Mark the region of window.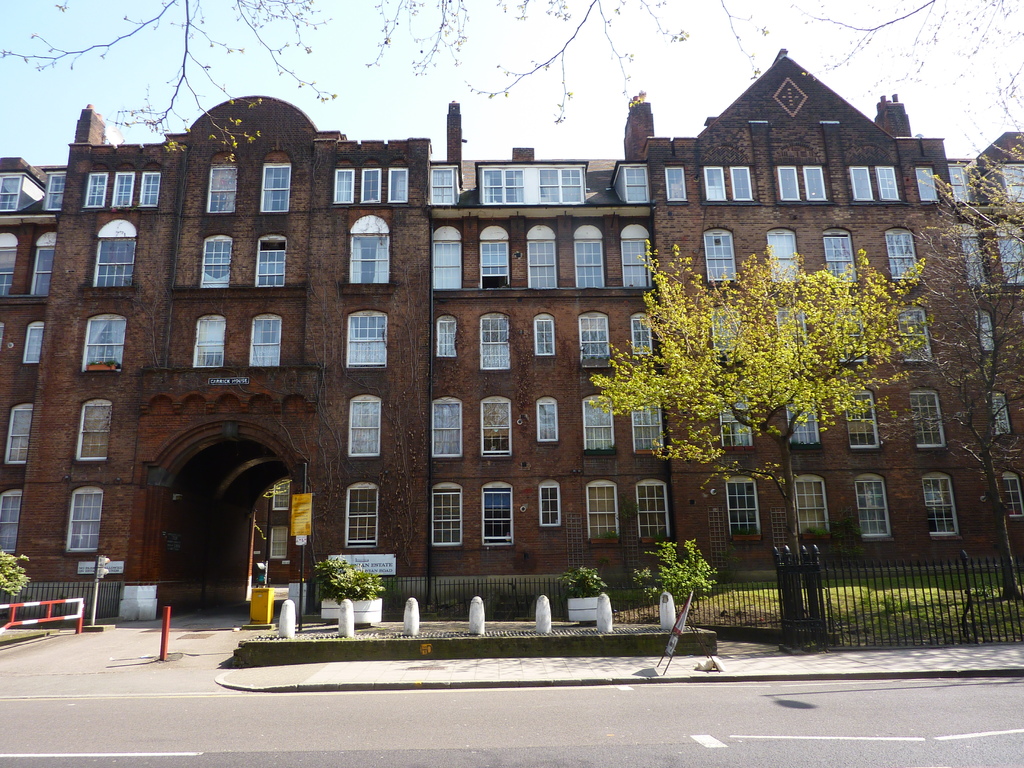
Region: rect(47, 173, 65, 207).
